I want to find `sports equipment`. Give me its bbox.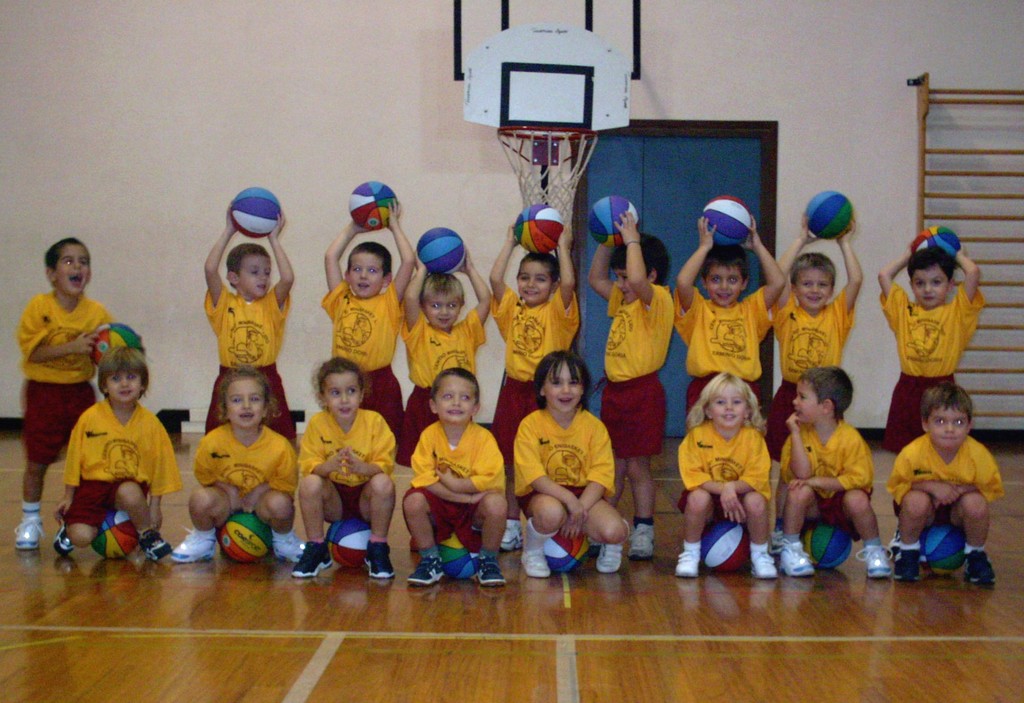
left=171, top=534, right=218, bottom=563.
